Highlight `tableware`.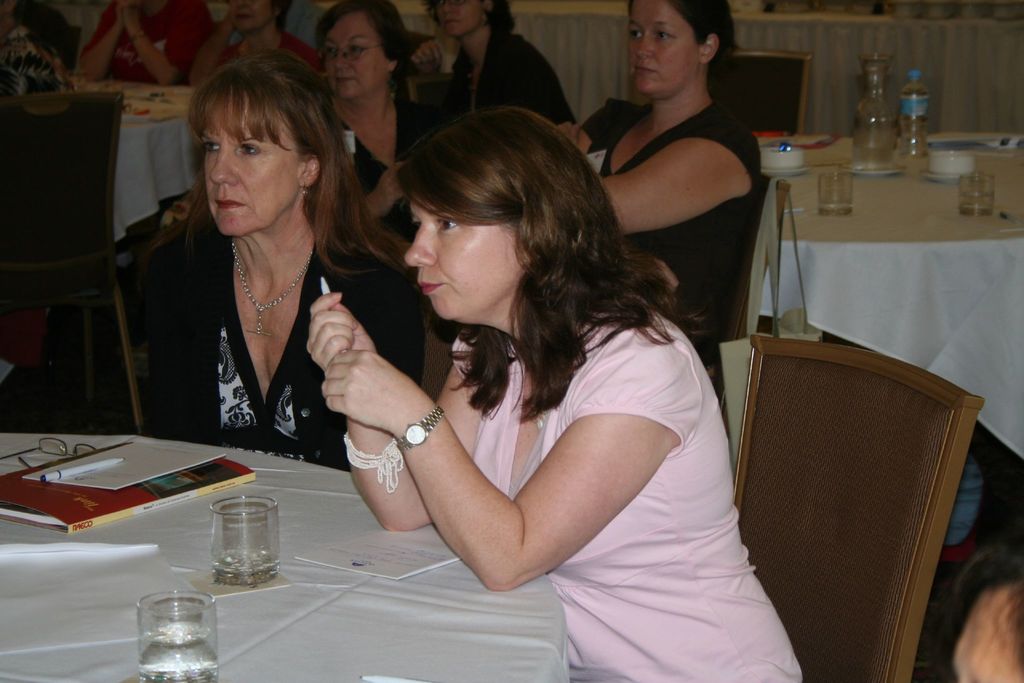
Highlighted region: [208, 494, 287, 591].
